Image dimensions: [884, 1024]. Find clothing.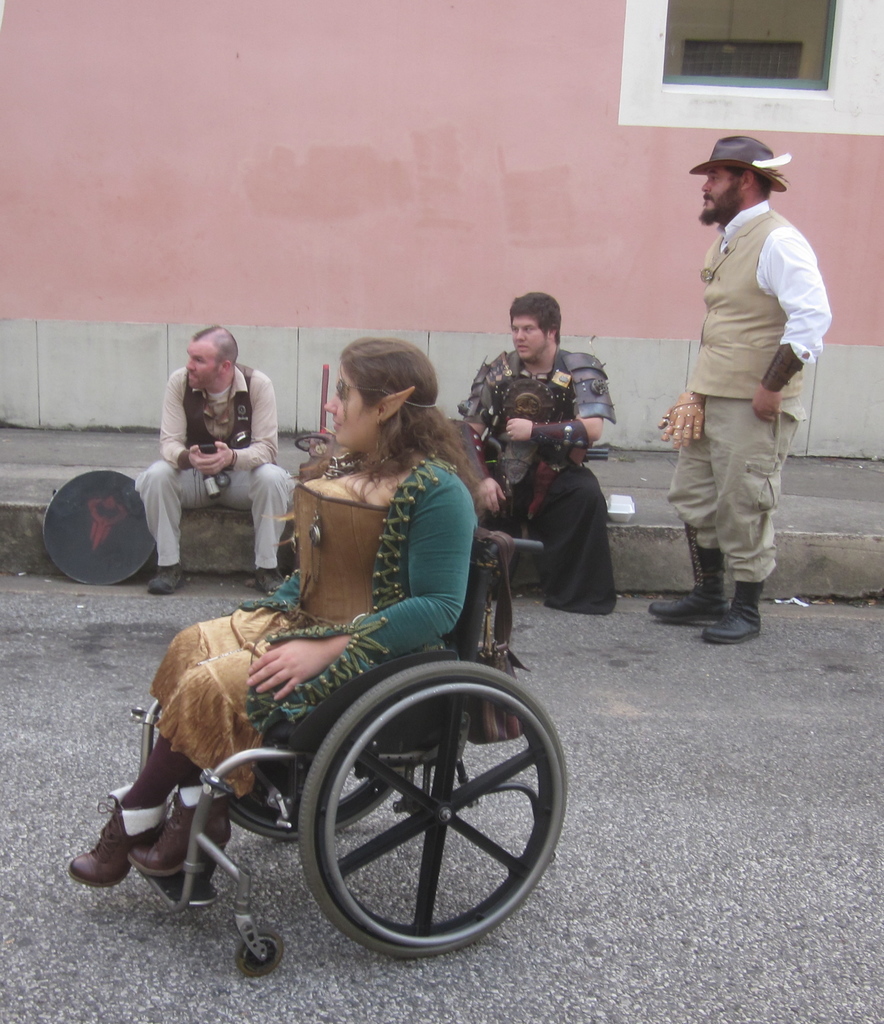
l=169, t=349, r=276, b=581.
